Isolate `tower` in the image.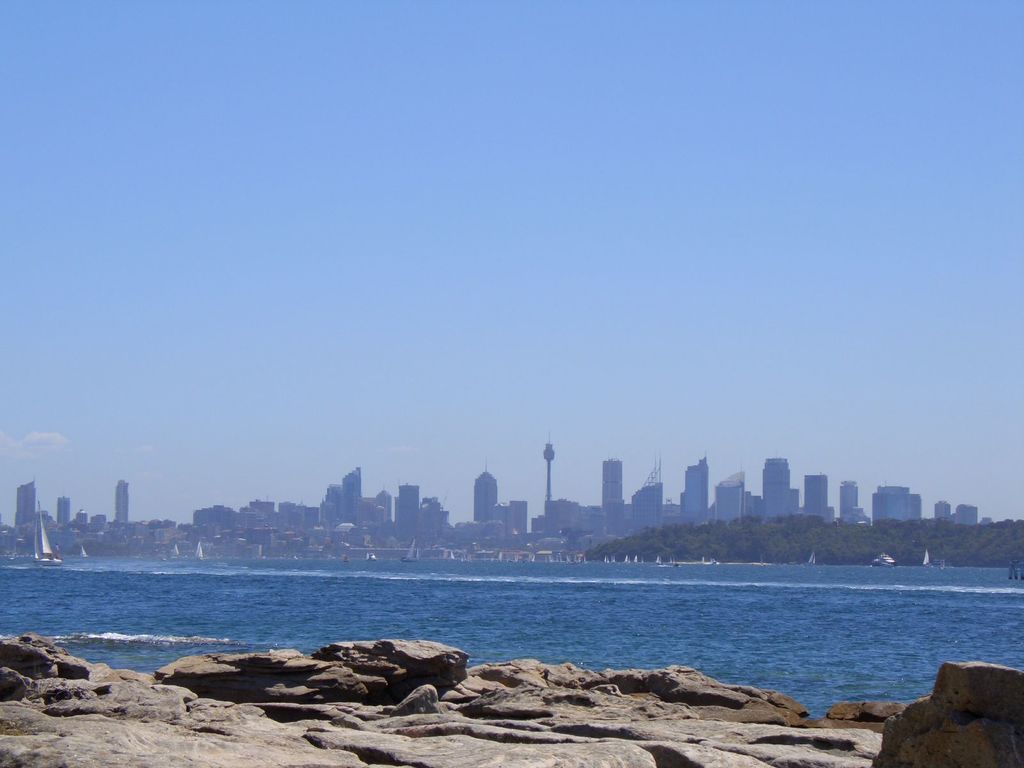
Isolated region: 473 463 498 522.
